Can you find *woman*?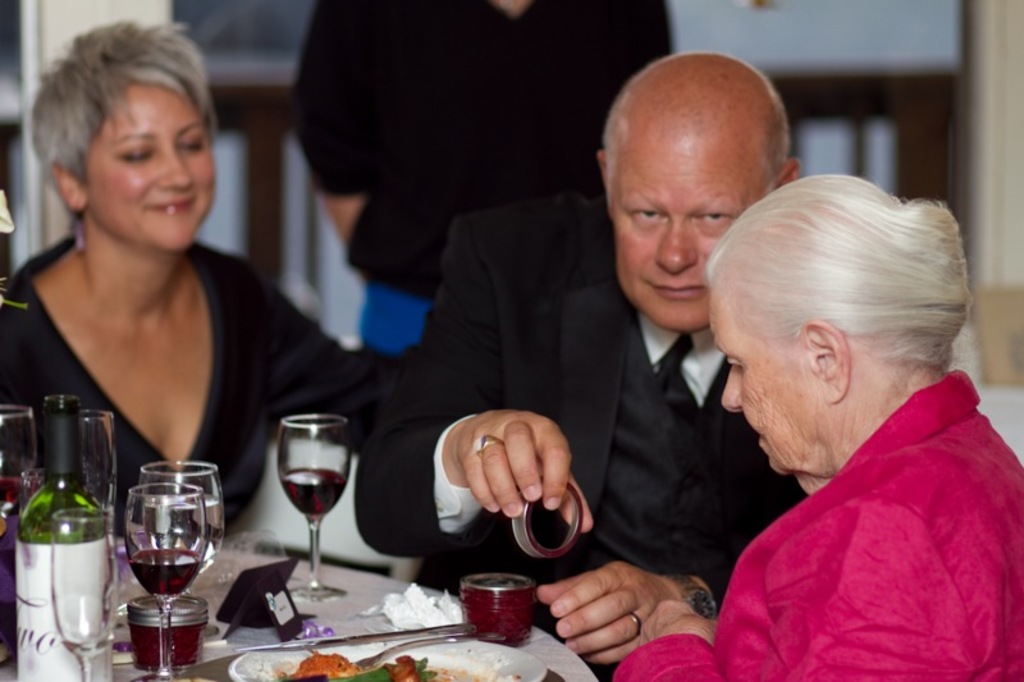
Yes, bounding box: locate(613, 175, 1023, 681).
